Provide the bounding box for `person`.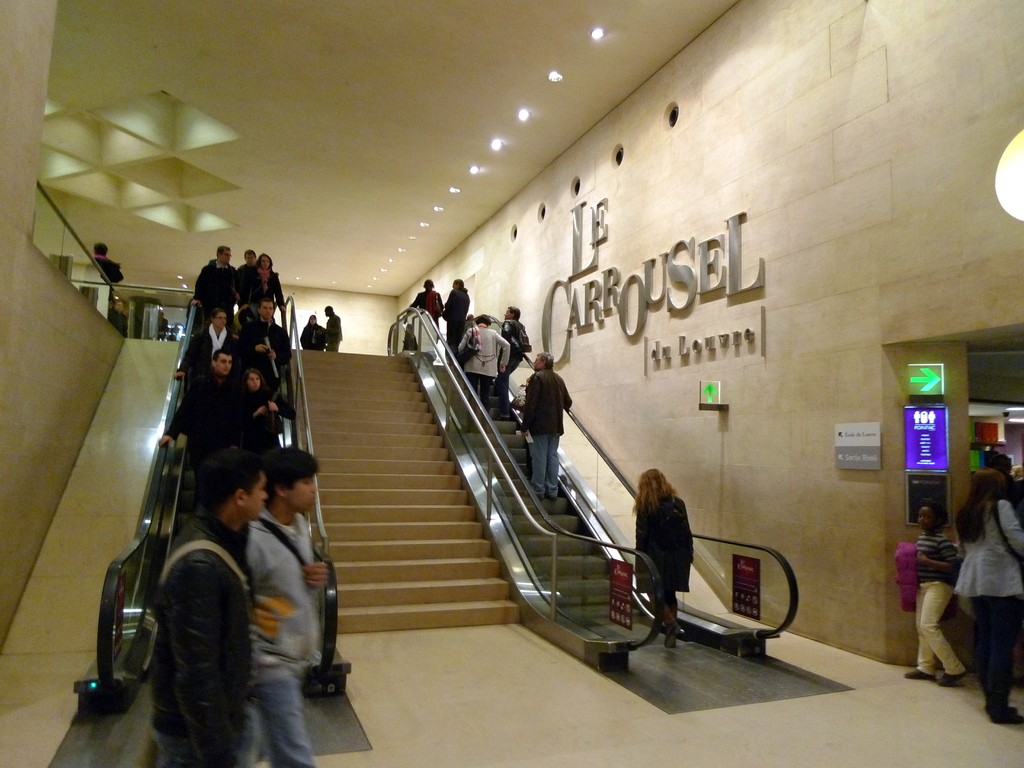
[402, 276, 444, 346].
